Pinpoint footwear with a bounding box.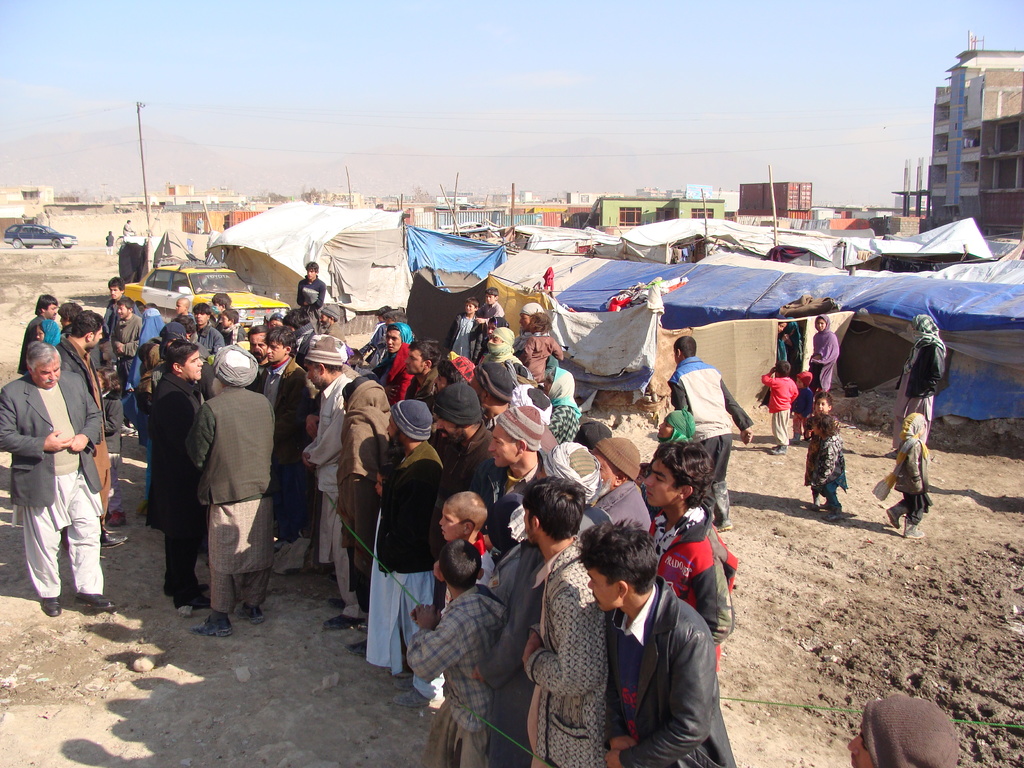
bbox(40, 598, 61, 614).
